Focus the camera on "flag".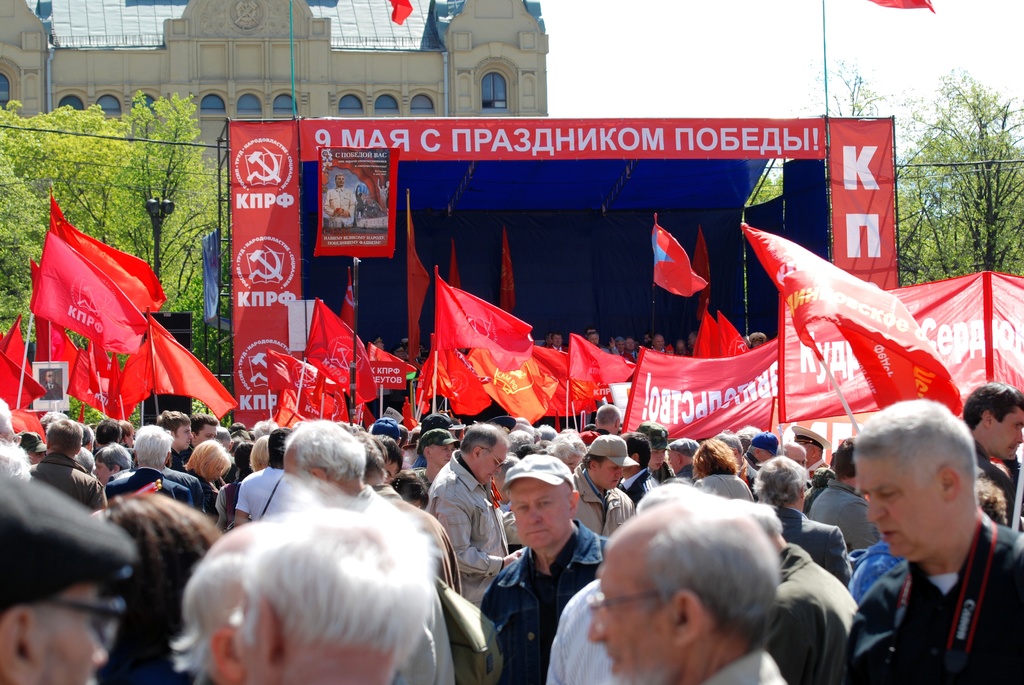
Focus region: box(436, 269, 534, 378).
